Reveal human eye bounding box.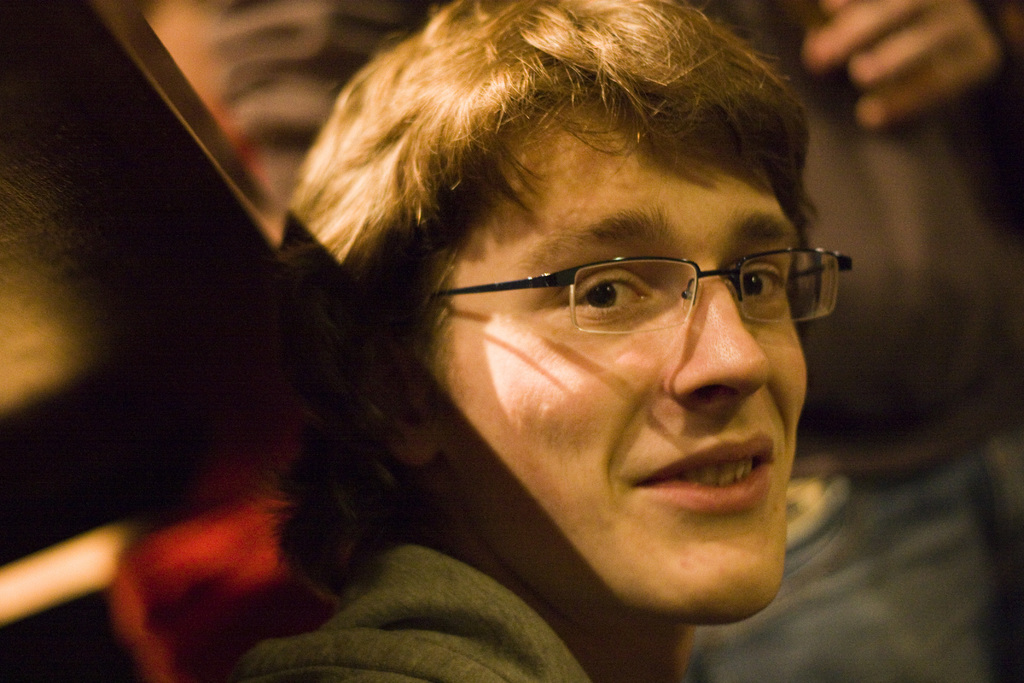
Revealed: l=566, t=259, r=669, b=323.
